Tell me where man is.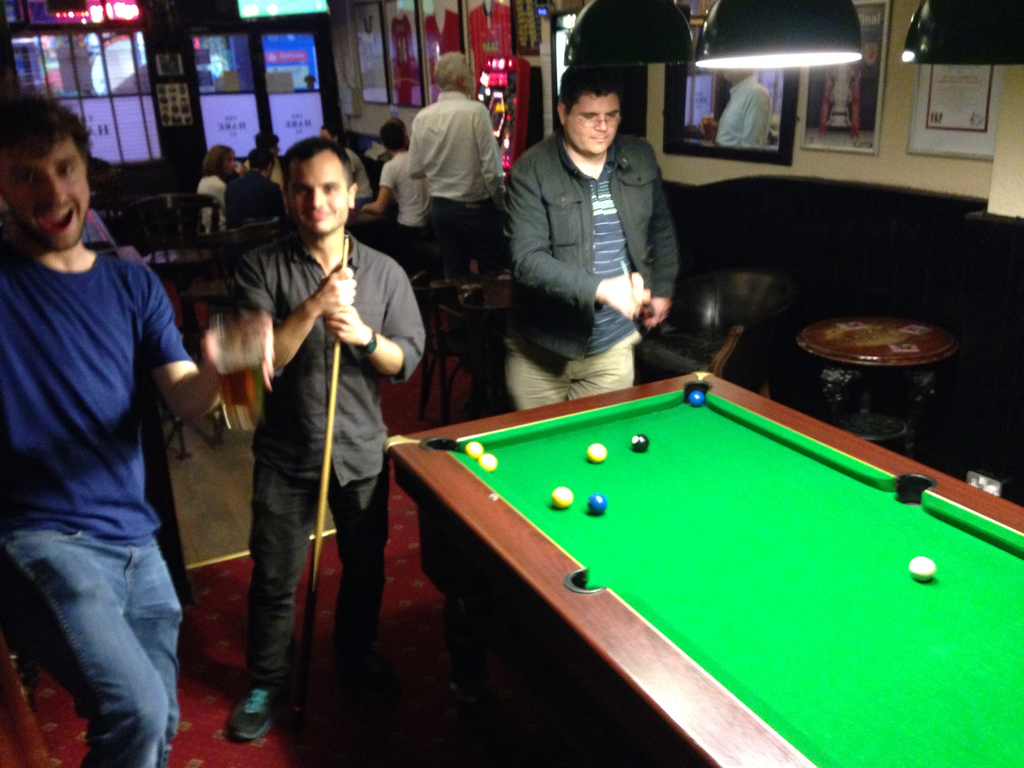
man is at x1=216, y1=138, x2=426, y2=740.
